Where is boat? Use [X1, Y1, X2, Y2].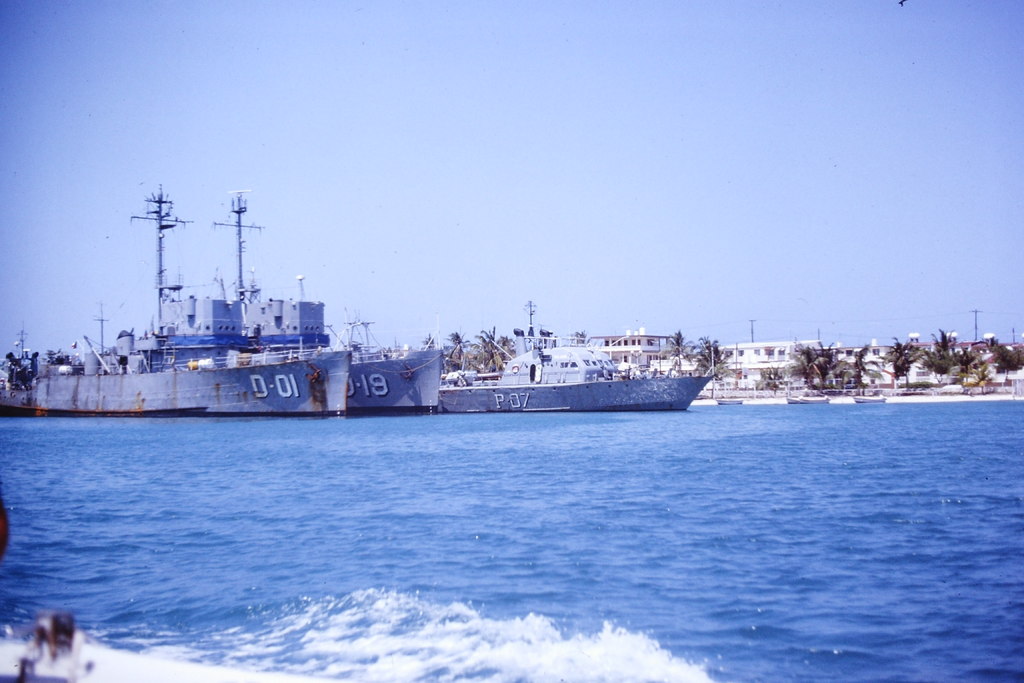
[852, 389, 892, 402].
